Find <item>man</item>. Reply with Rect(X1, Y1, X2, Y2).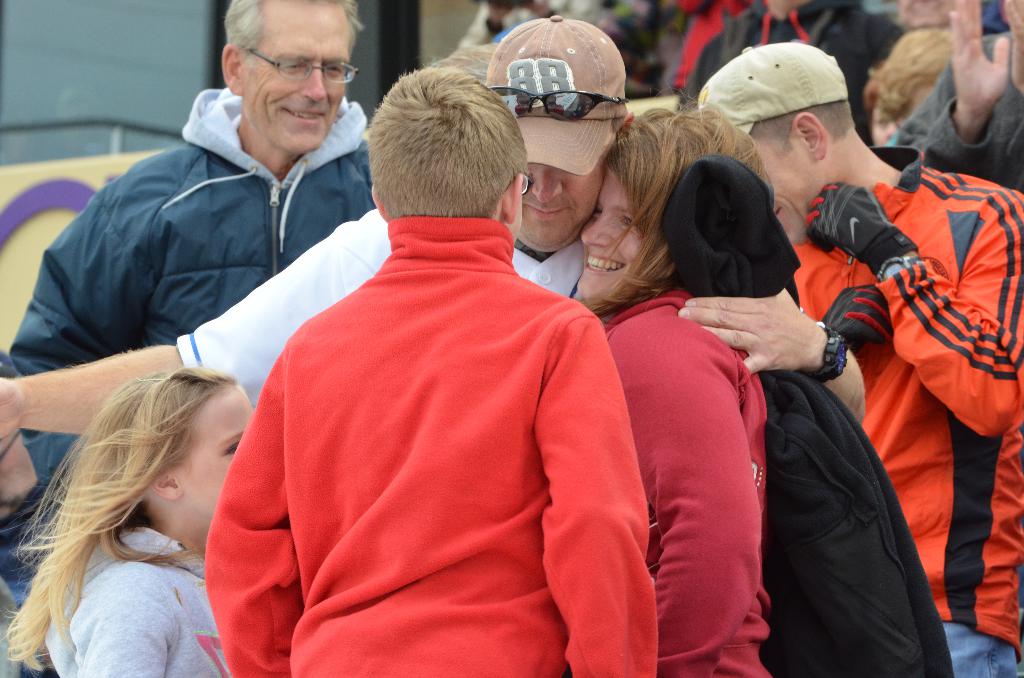
Rect(0, 16, 868, 438).
